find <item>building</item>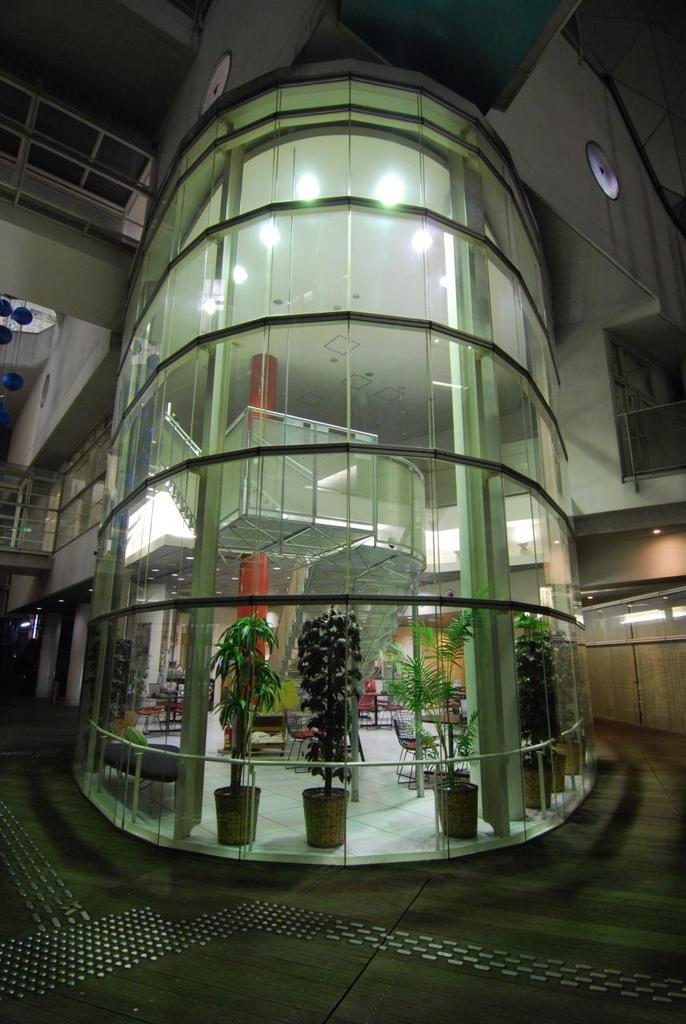
<box>0,0,685,1023</box>
